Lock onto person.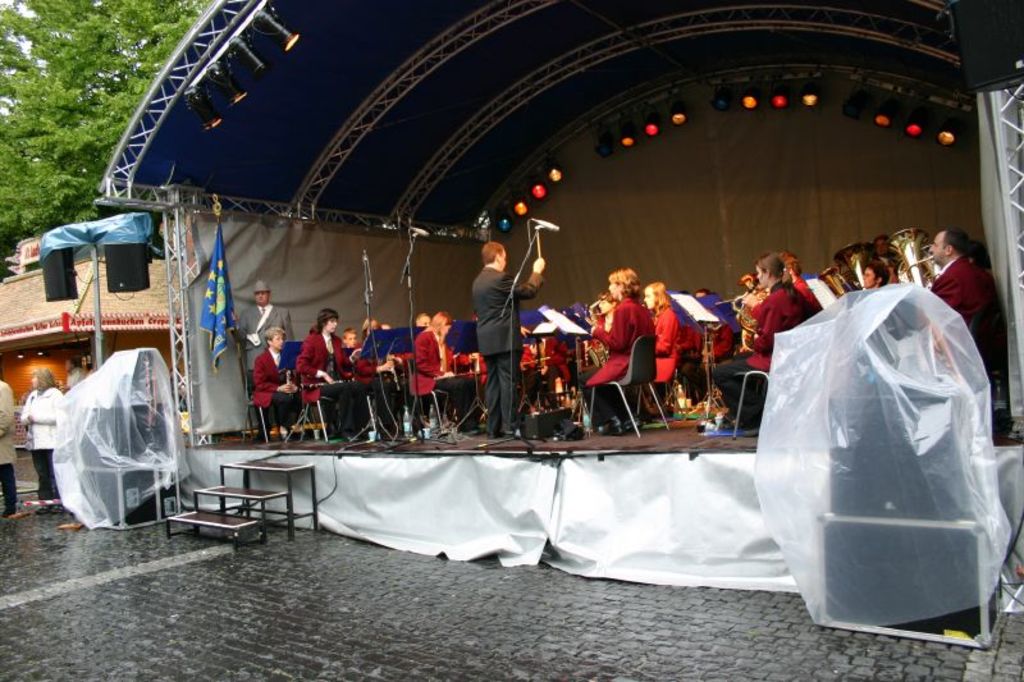
Locked: box(411, 306, 475, 431).
